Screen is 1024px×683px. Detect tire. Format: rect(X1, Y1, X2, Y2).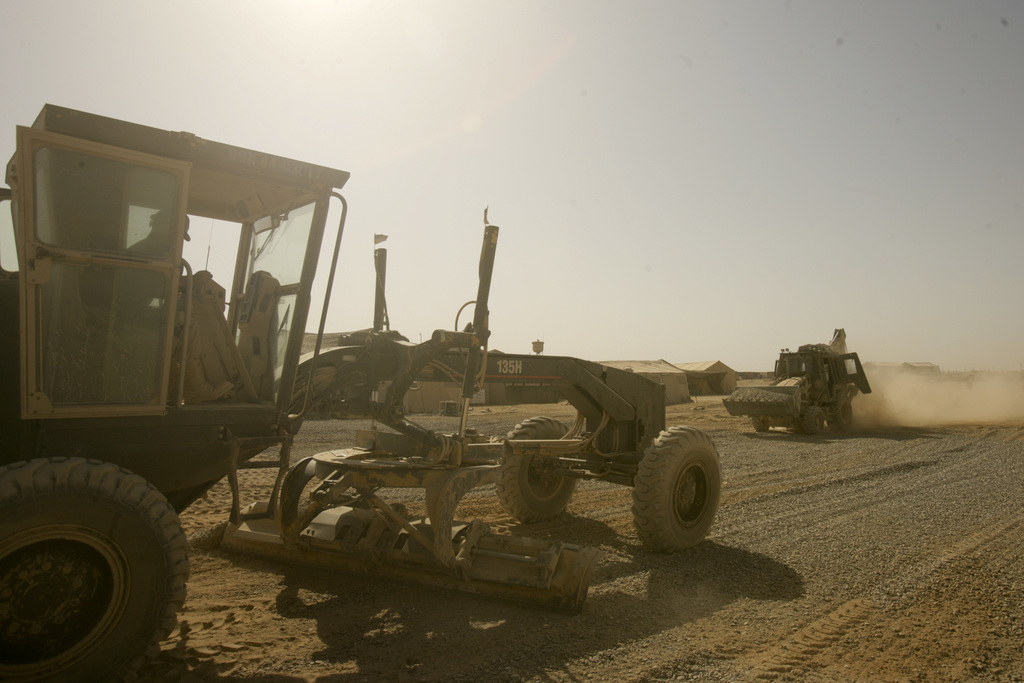
rect(803, 406, 824, 434).
